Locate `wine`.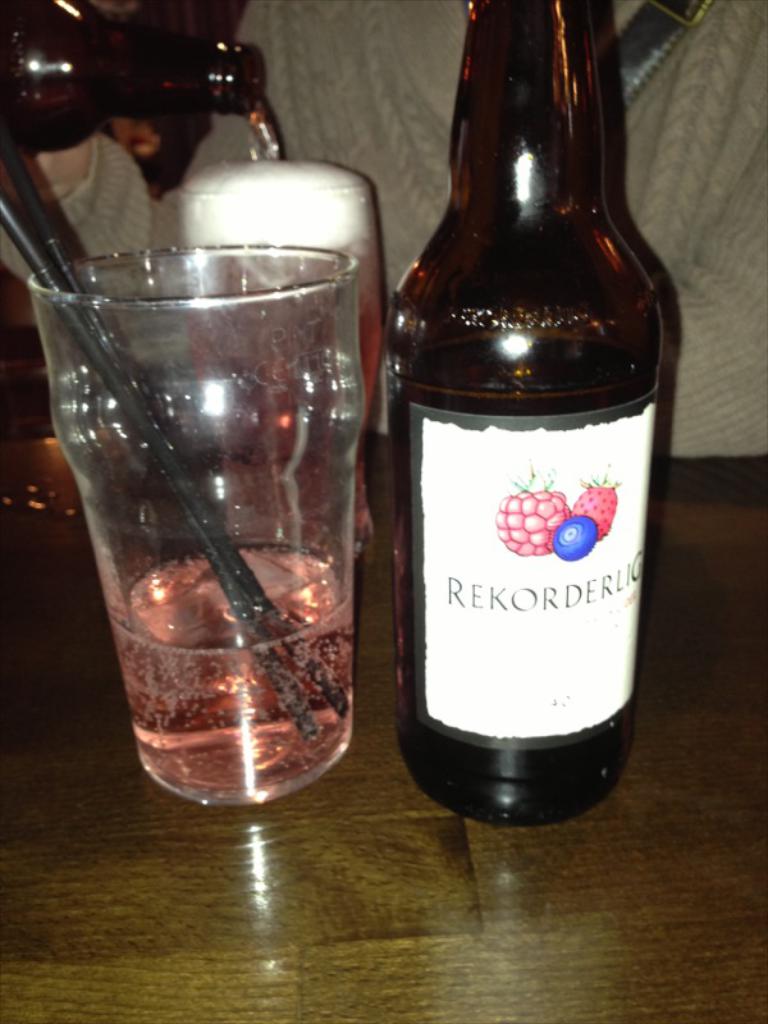
Bounding box: BBox(0, 81, 384, 566).
